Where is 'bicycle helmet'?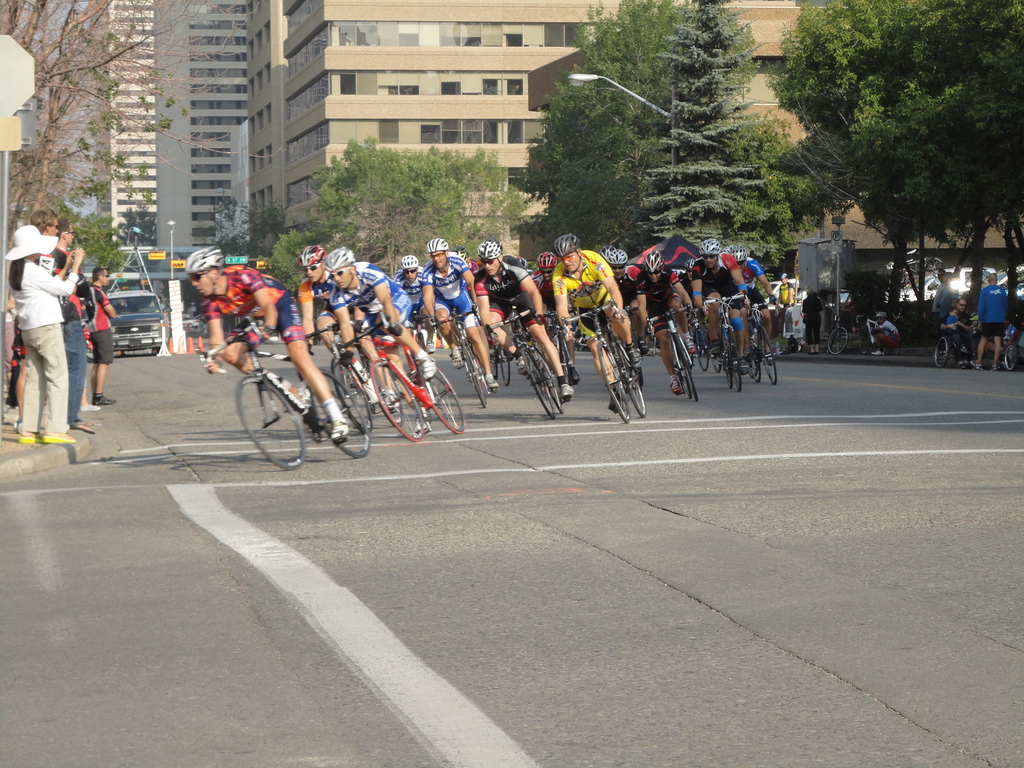
[727,240,752,259].
